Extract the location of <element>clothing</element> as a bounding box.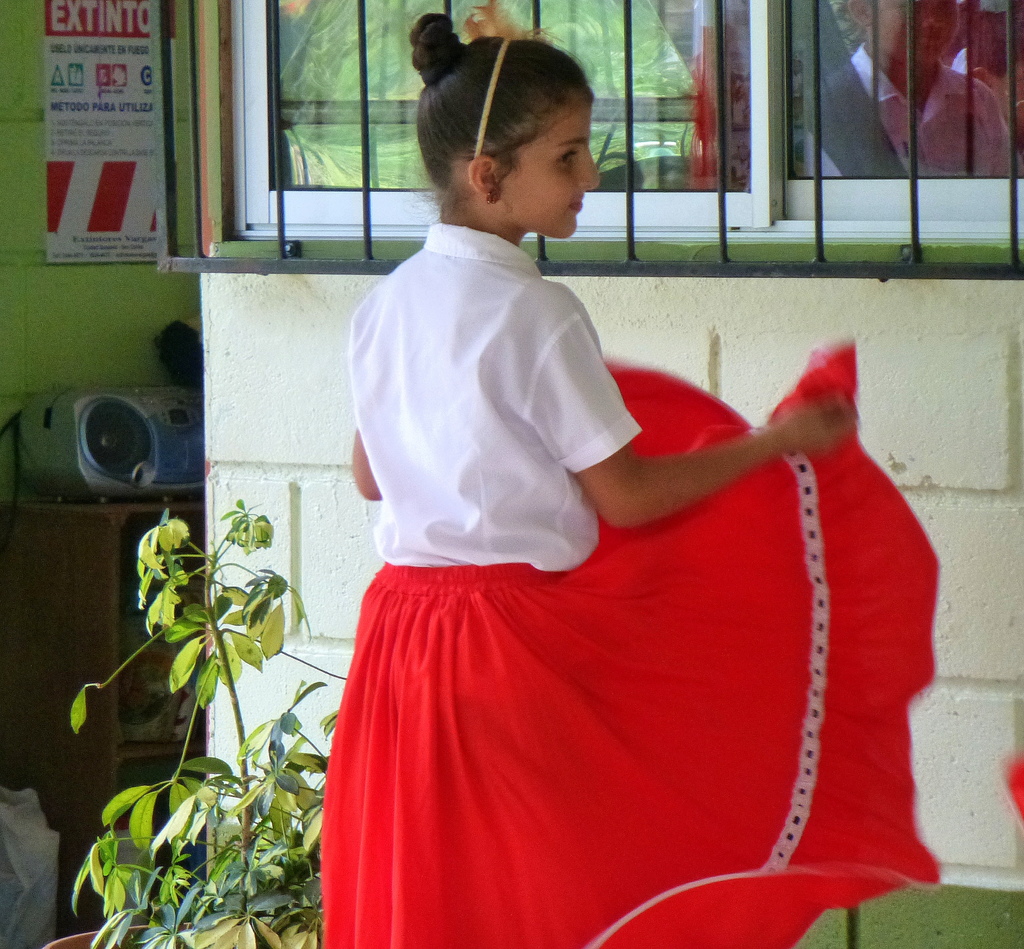
Rect(339, 230, 876, 883).
